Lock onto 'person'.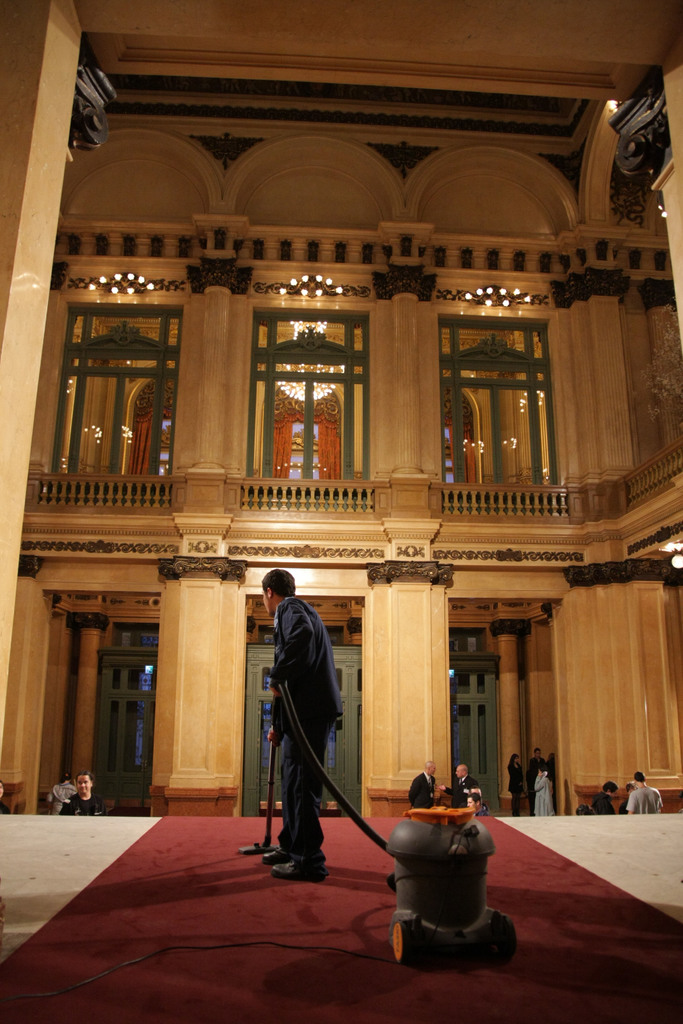
Locked: <bbox>409, 762, 439, 805</bbox>.
